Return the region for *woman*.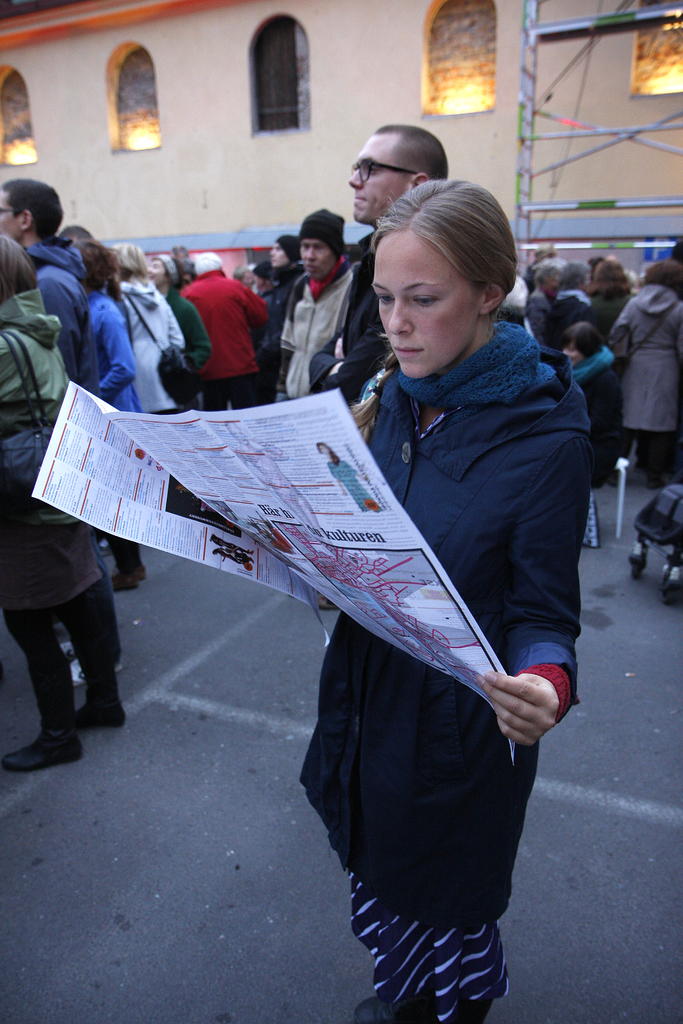
left=300, top=181, right=588, bottom=1023.
